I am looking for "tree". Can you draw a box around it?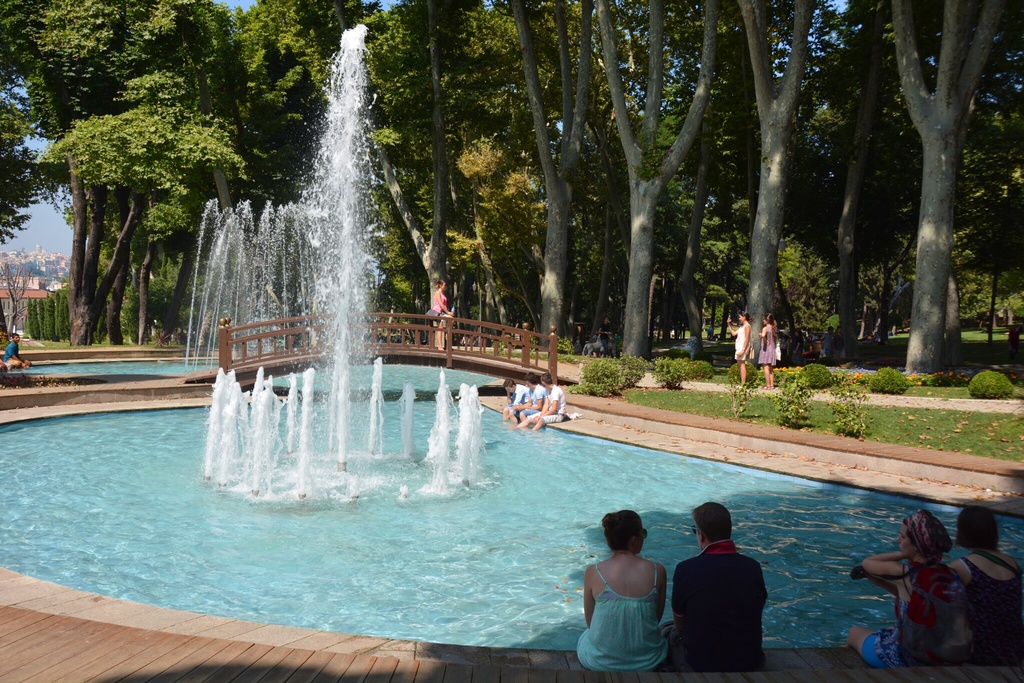
Sure, the bounding box is left=743, top=0, right=815, bottom=381.
